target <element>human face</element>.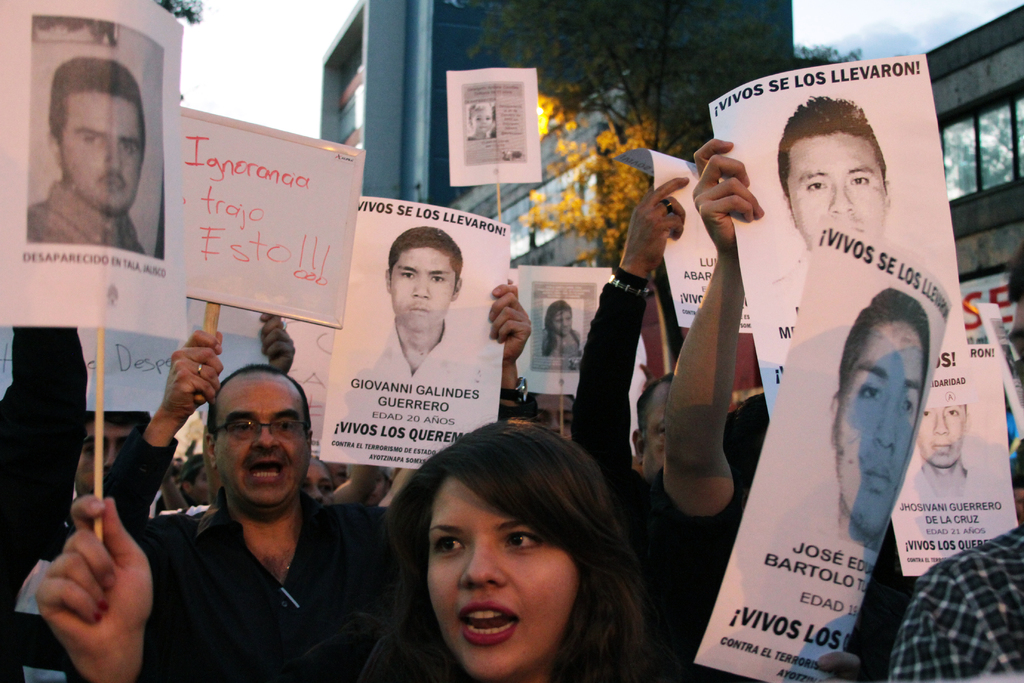
Target region: region(788, 138, 888, 238).
